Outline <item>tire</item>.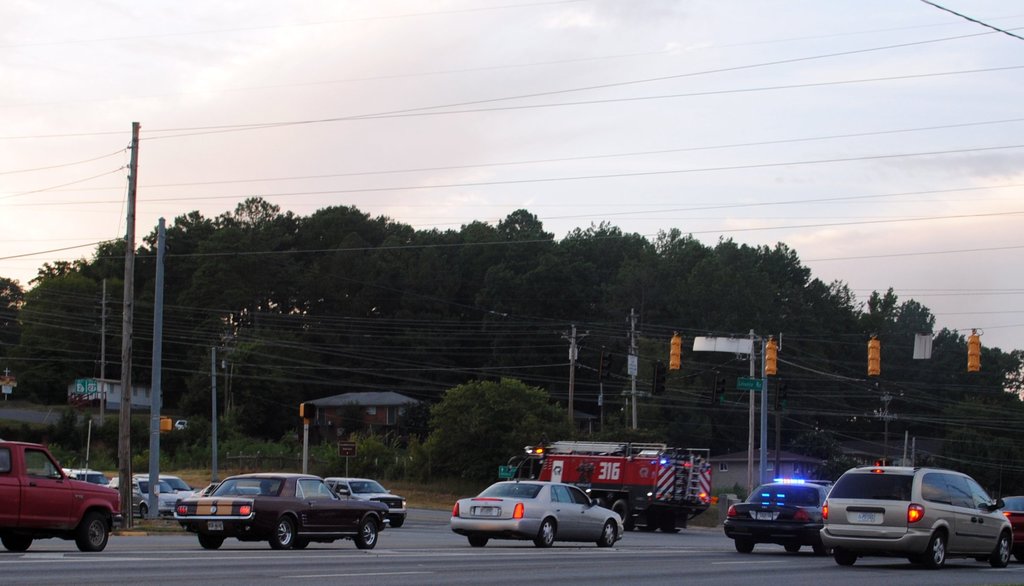
Outline: select_region(77, 514, 109, 549).
